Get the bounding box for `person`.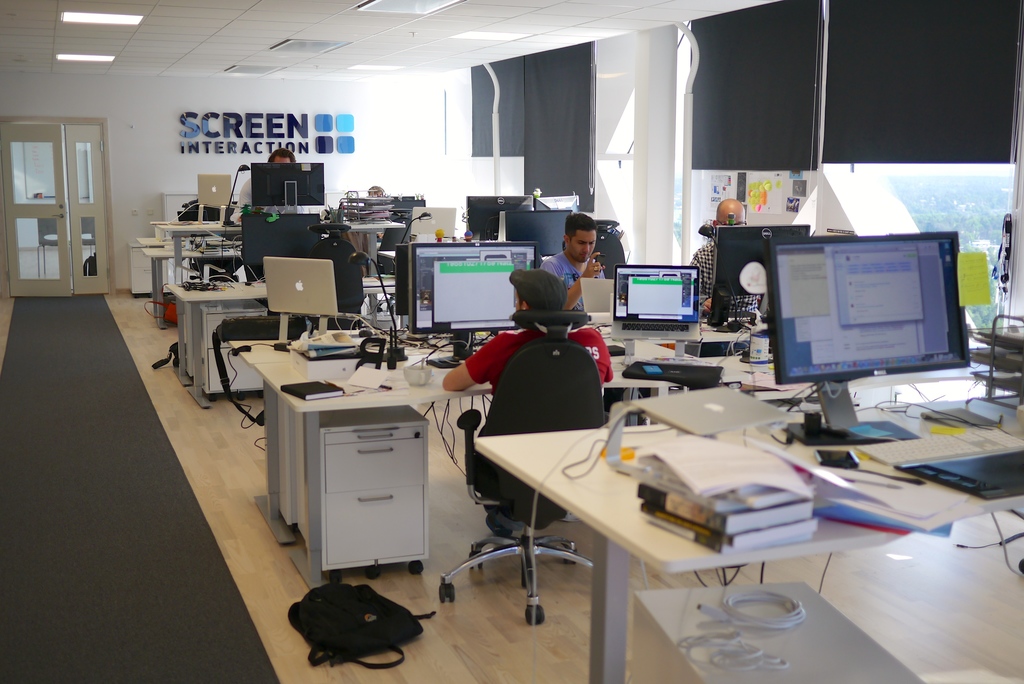
440/268/616/542.
